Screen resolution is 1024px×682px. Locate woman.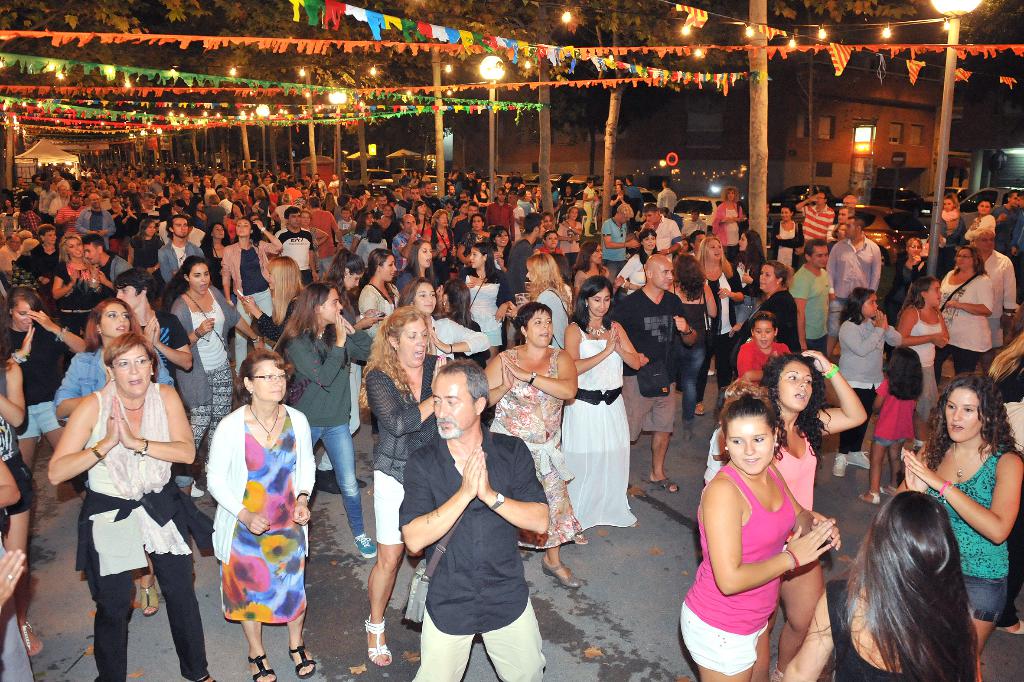
x1=692, y1=224, x2=737, y2=421.
